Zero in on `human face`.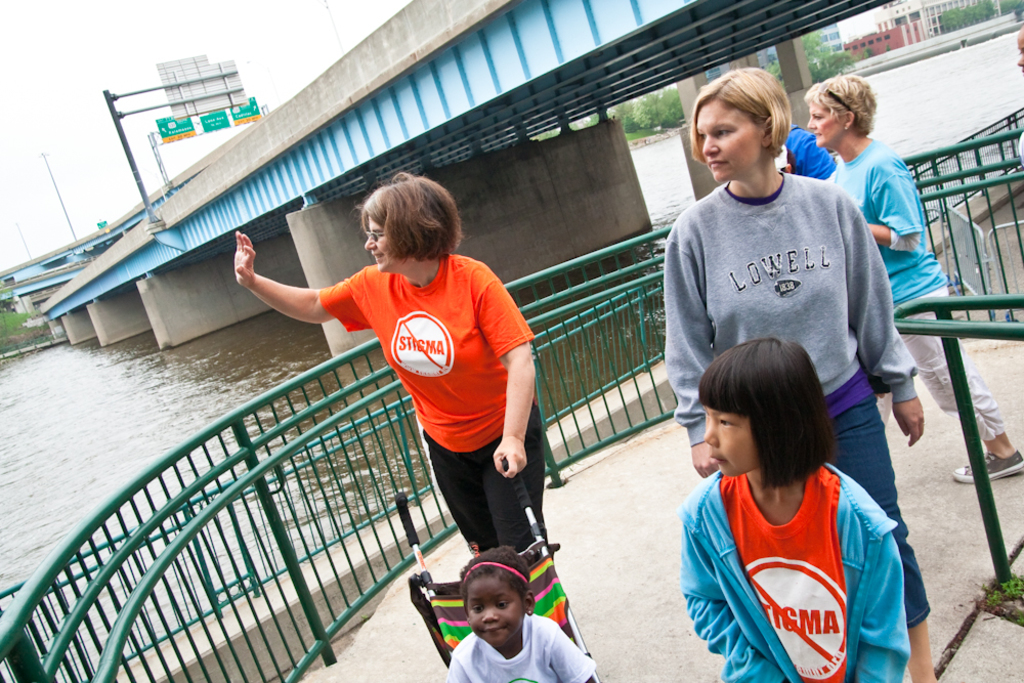
Zeroed in: 702:99:758:184.
